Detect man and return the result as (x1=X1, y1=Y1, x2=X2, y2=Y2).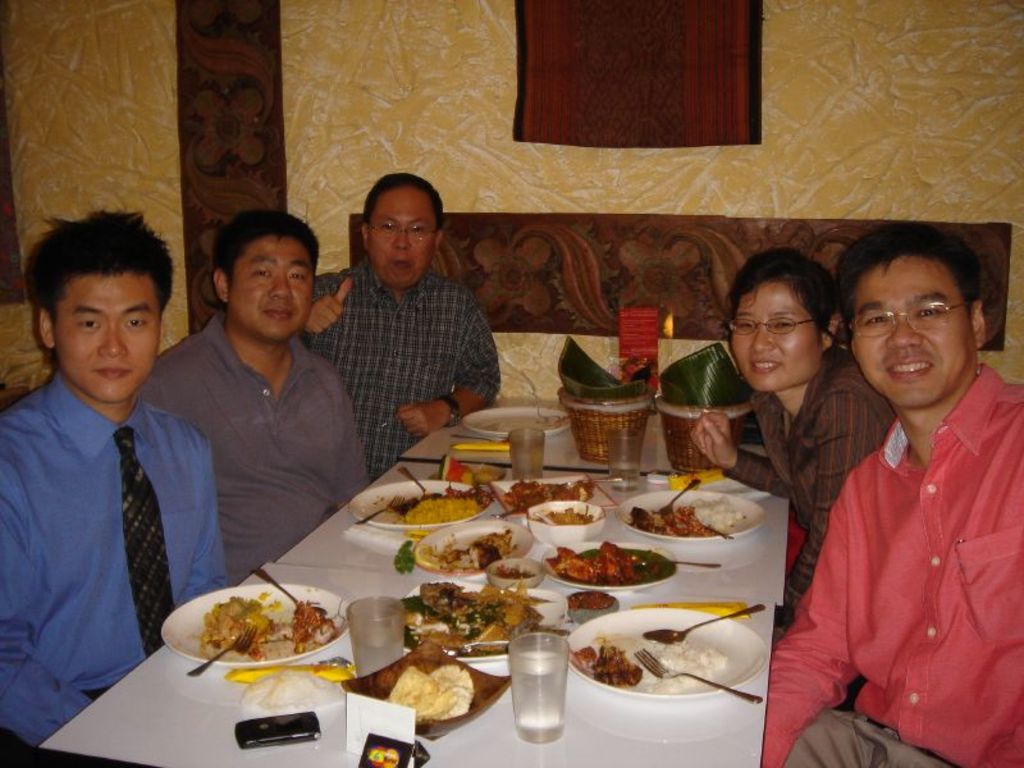
(x1=0, y1=209, x2=229, y2=767).
